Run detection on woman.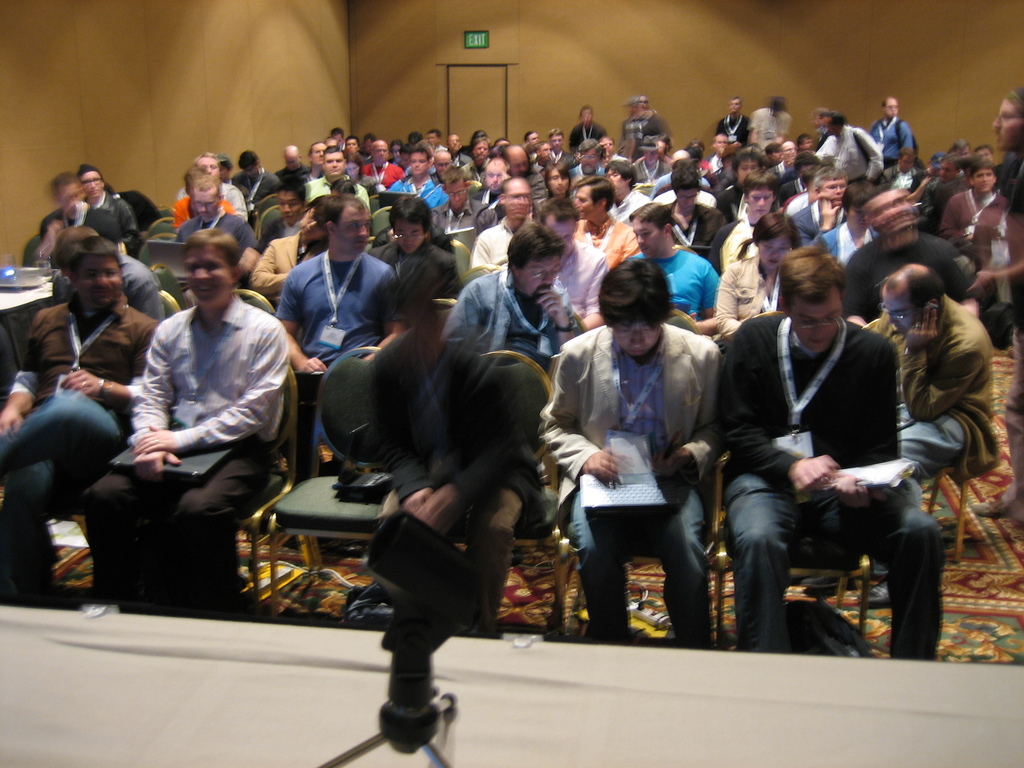
Result: region(342, 153, 378, 197).
